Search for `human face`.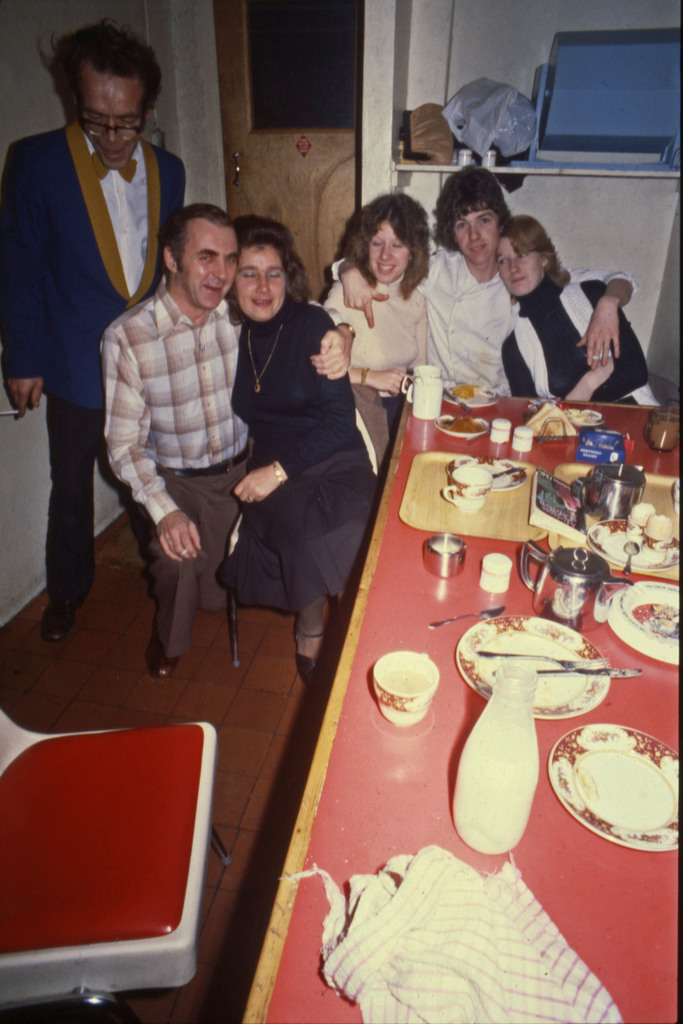
Found at {"left": 364, "top": 221, "right": 414, "bottom": 281}.
